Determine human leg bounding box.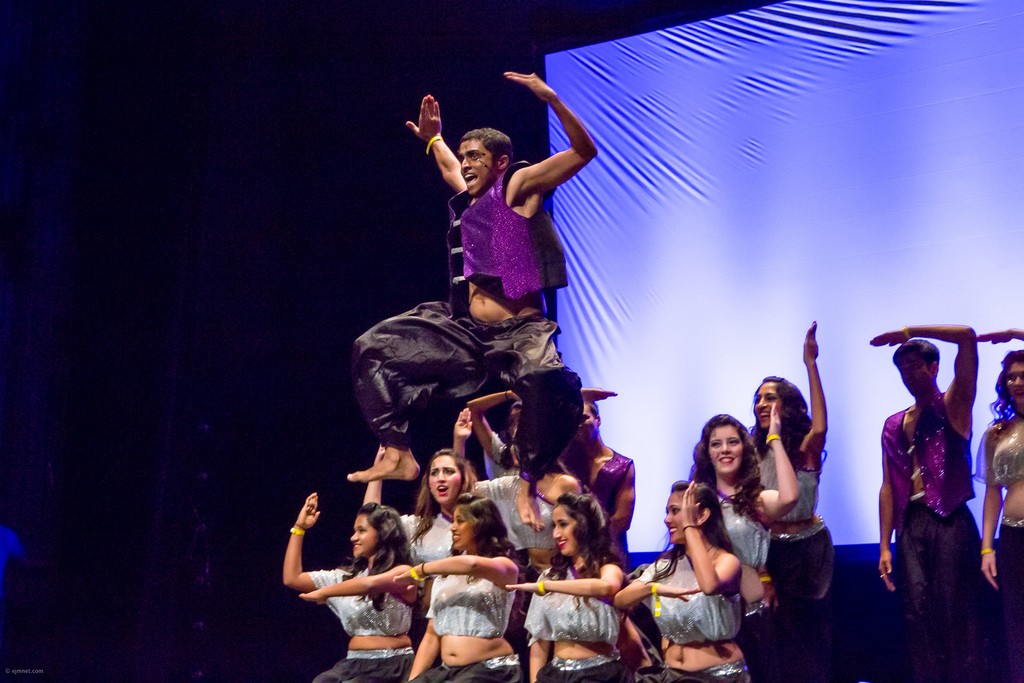
Determined: BBox(454, 652, 516, 682).
